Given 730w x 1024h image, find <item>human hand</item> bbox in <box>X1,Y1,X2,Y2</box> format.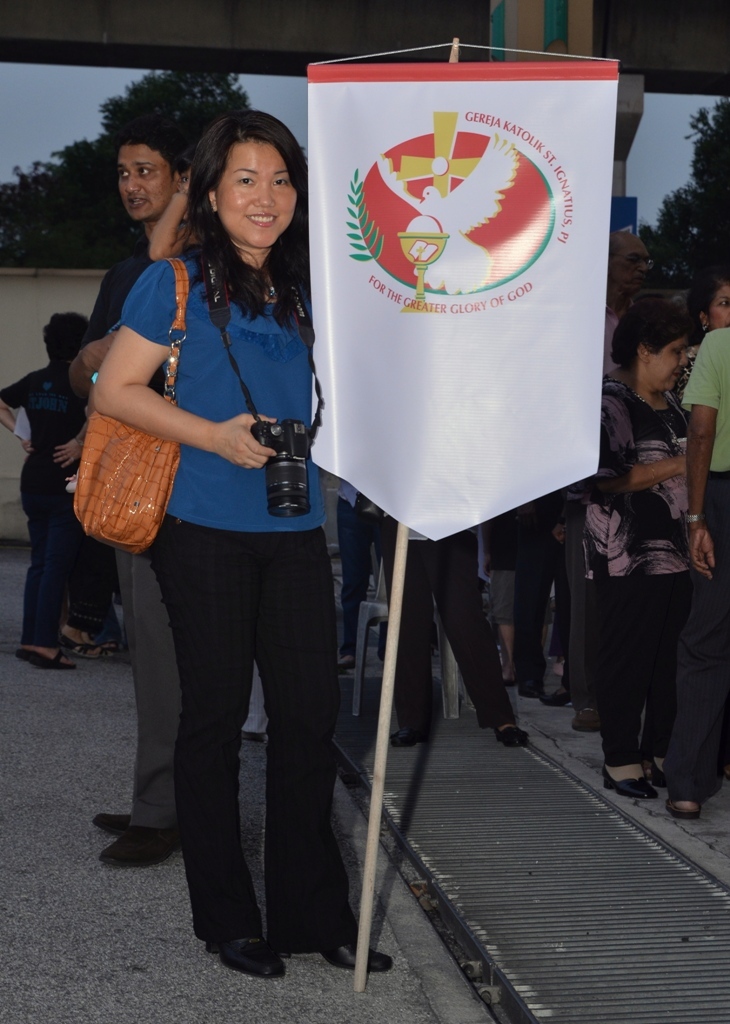
<box>79,327,118,379</box>.
